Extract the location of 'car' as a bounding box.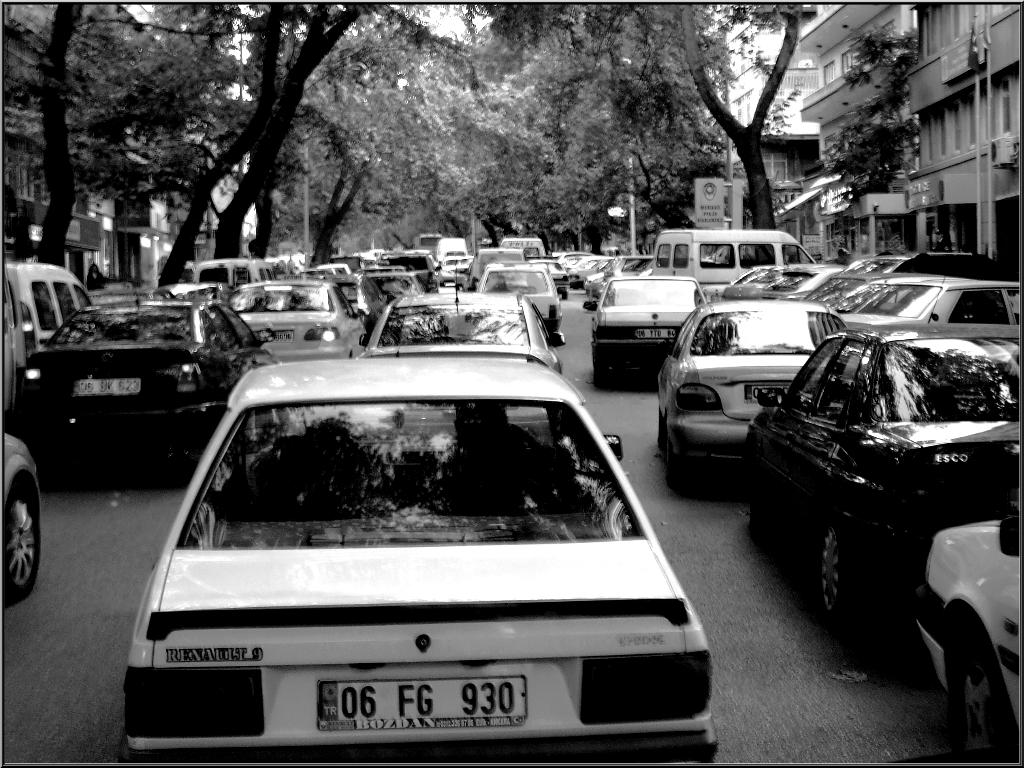
227, 280, 368, 360.
